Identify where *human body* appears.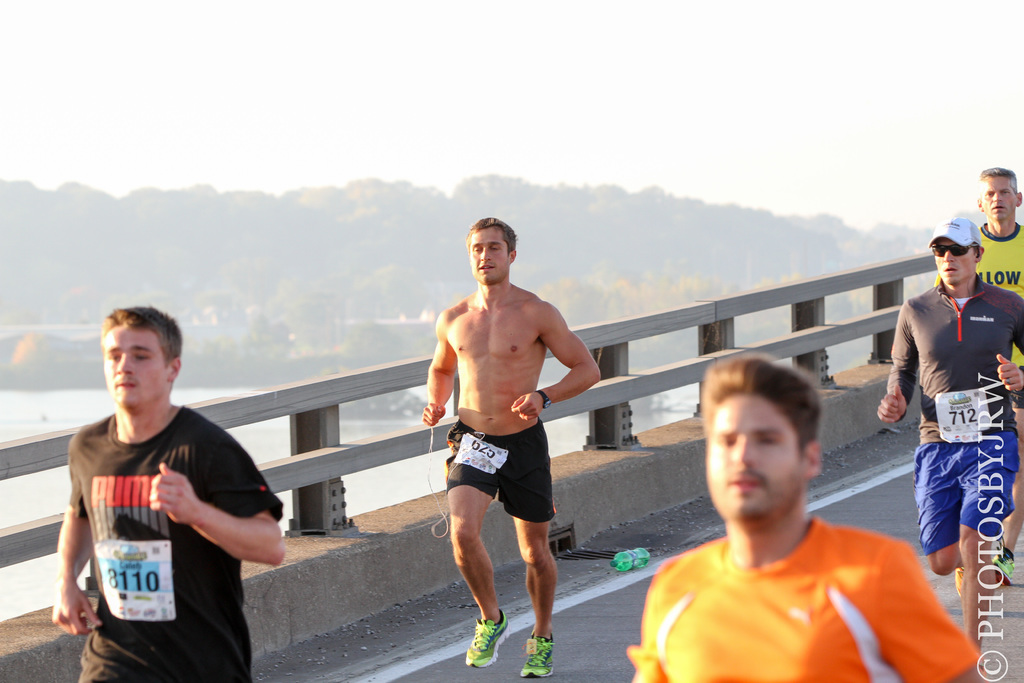
Appears at x1=633 y1=347 x2=979 y2=682.
